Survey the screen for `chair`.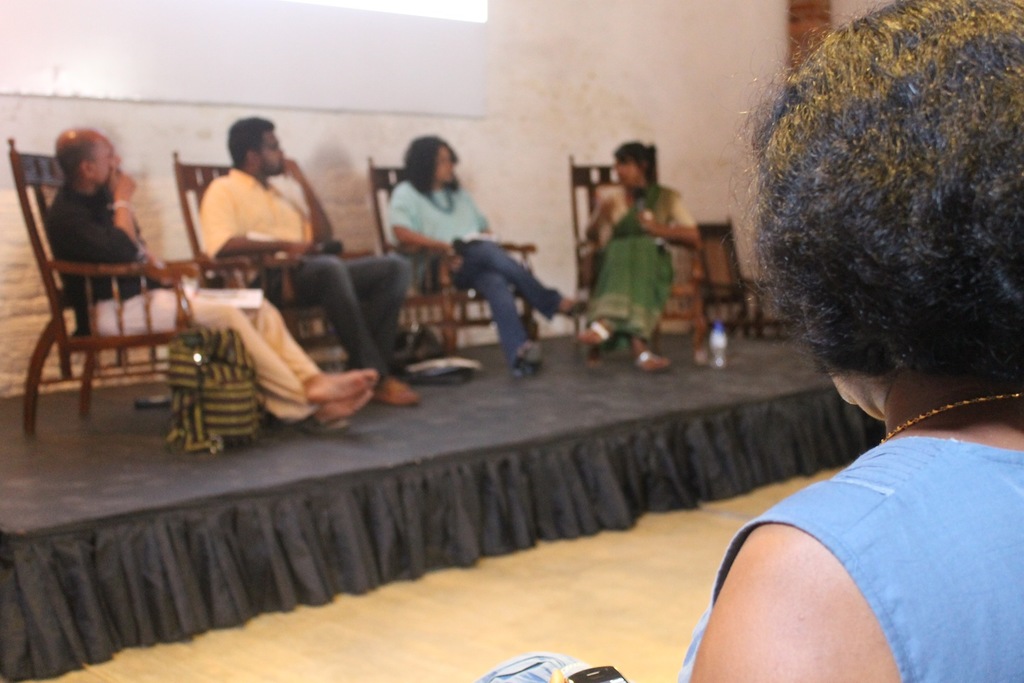
Survey found: pyautogui.locateOnScreen(172, 146, 378, 373).
